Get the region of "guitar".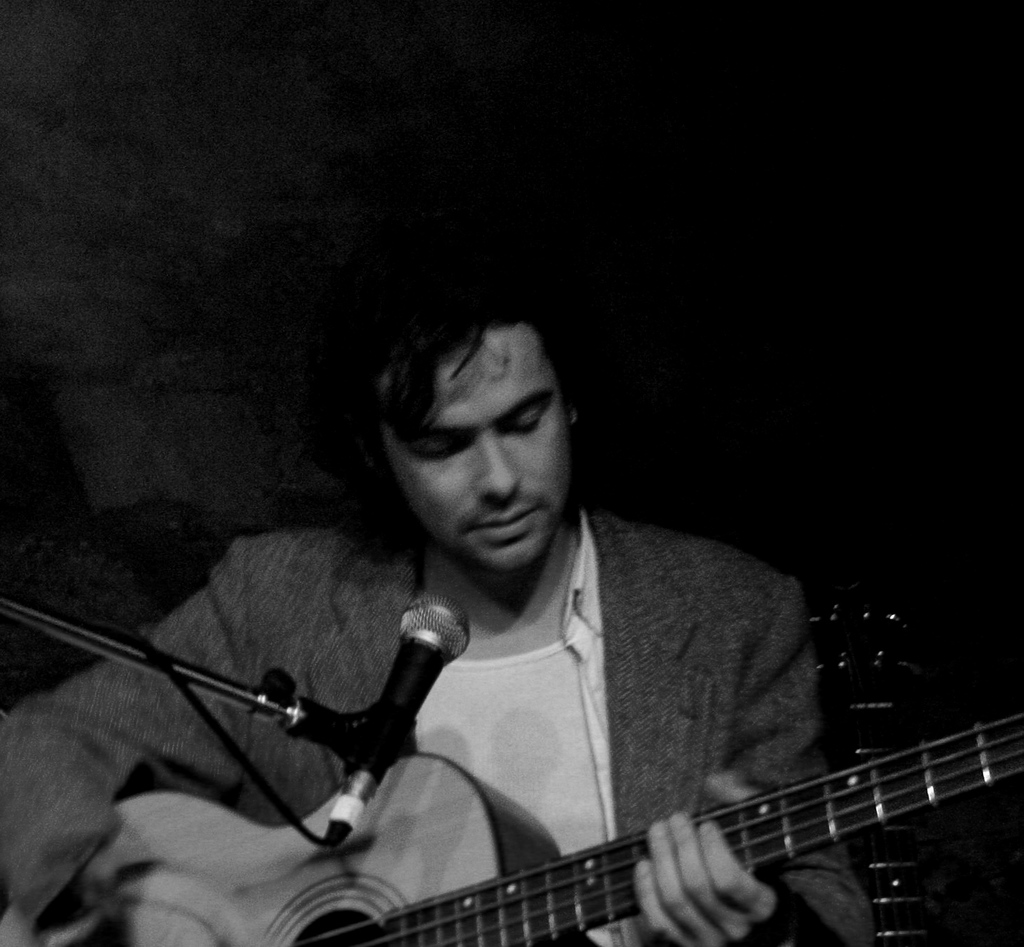
(87,700,1023,946).
